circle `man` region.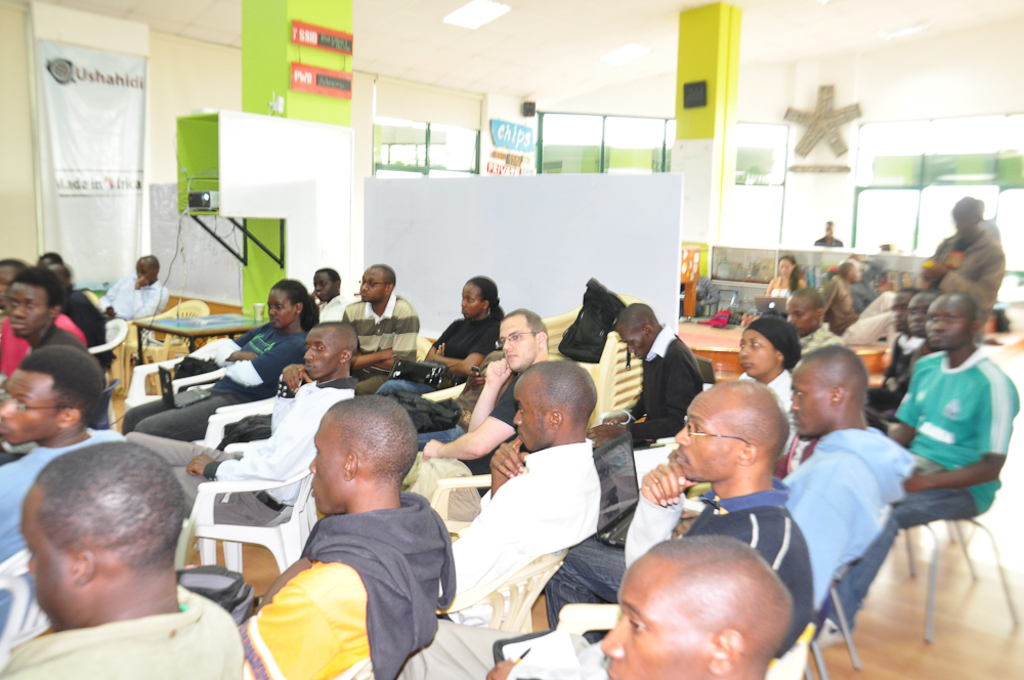
Region: 494 375 814 663.
